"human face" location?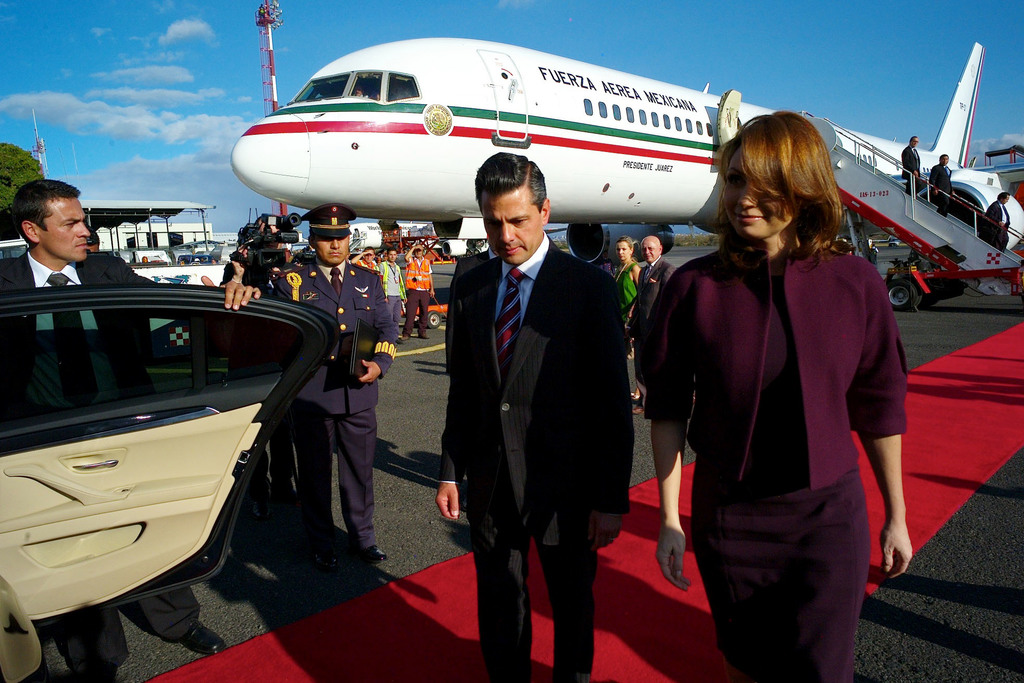
[486, 187, 544, 262]
